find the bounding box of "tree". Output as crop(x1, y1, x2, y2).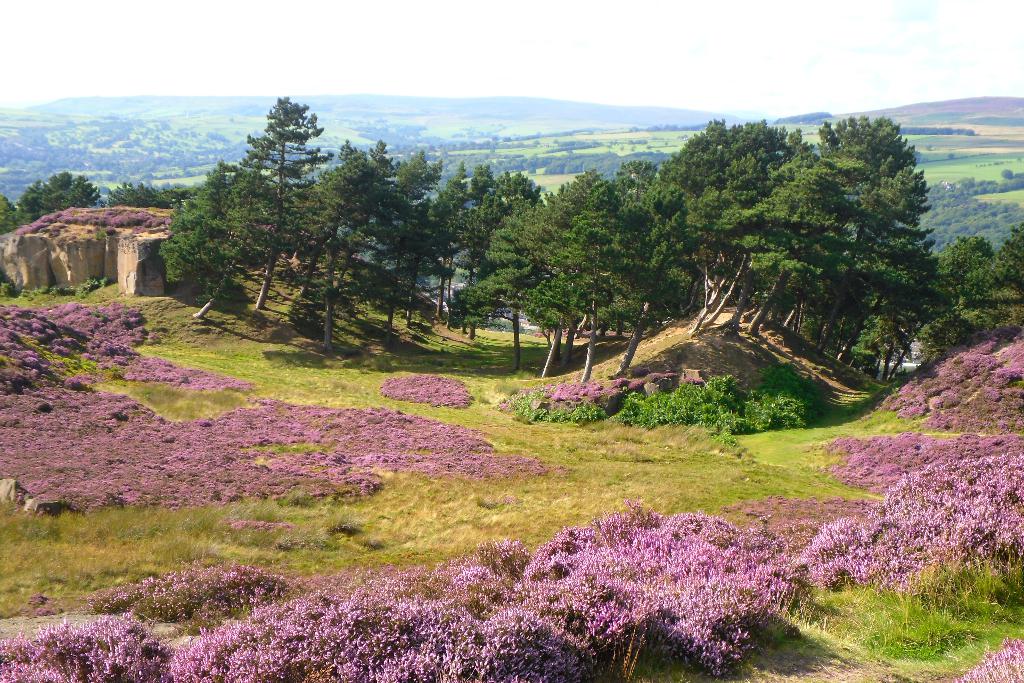
crop(108, 176, 185, 210).
